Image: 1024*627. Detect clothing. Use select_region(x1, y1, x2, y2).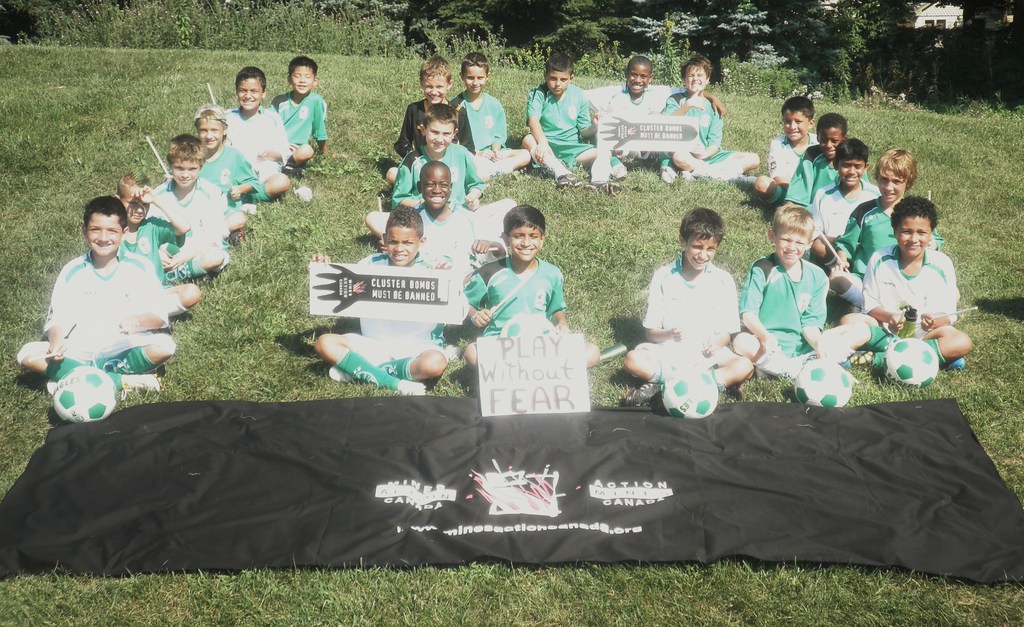
select_region(597, 75, 678, 177).
